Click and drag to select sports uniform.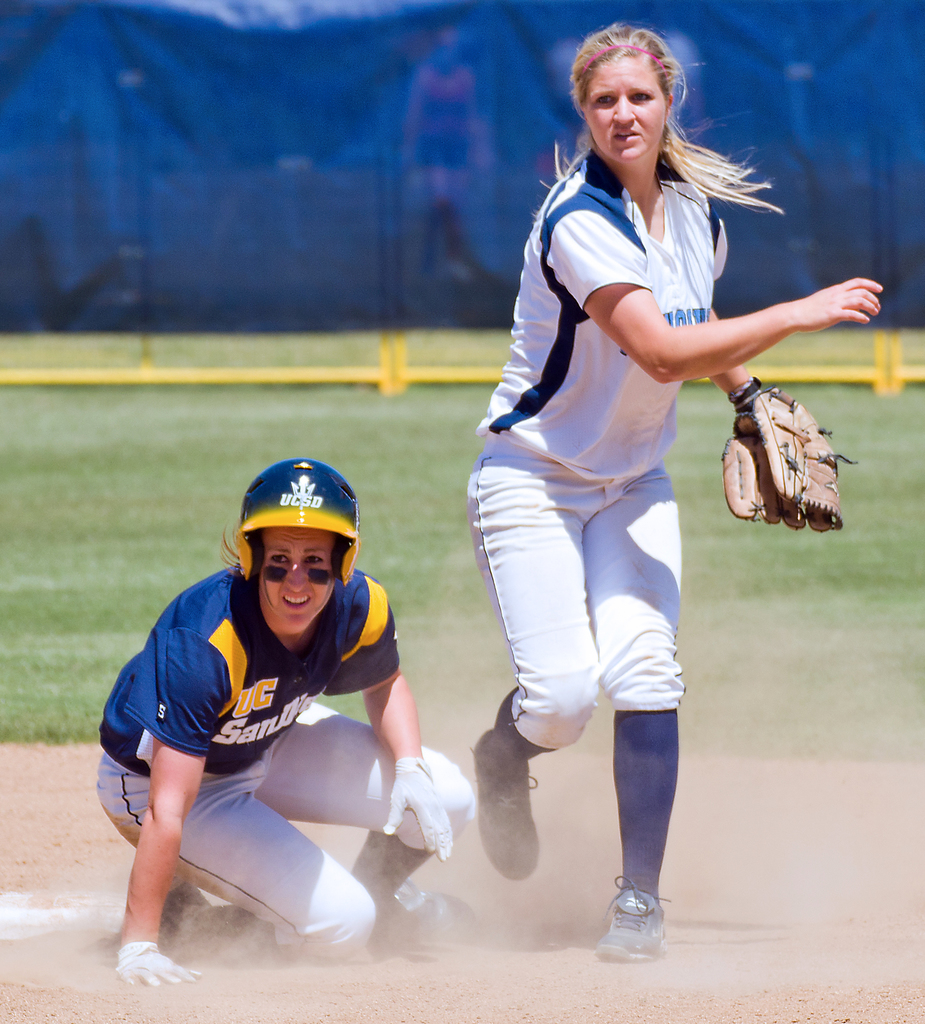
Selection: {"x1": 468, "y1": 148, "x2": 725, "y2": 902}.
